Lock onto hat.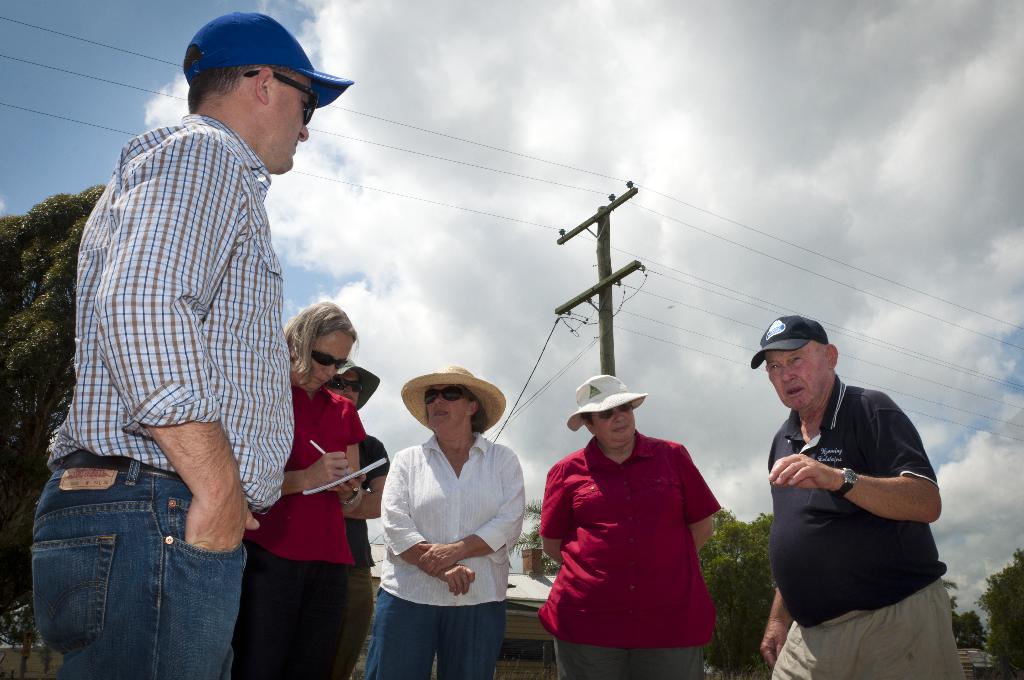
Locked: 184/12/353/108.
